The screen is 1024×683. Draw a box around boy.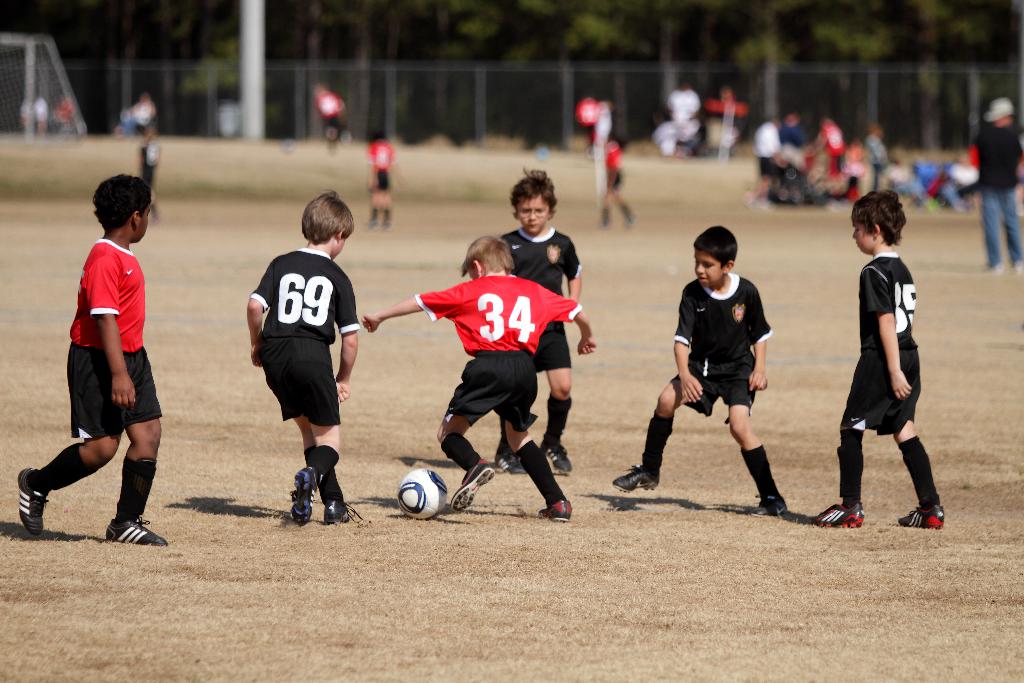
{"x1": 810, "y1": 189, "x2": 947, "y2": 527}.
